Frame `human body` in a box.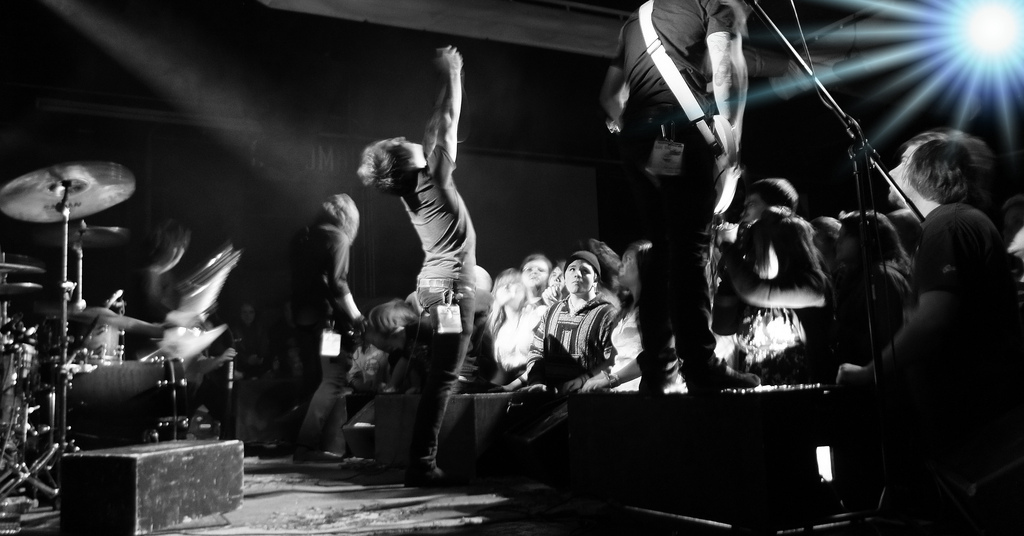
344/0/481/476.
